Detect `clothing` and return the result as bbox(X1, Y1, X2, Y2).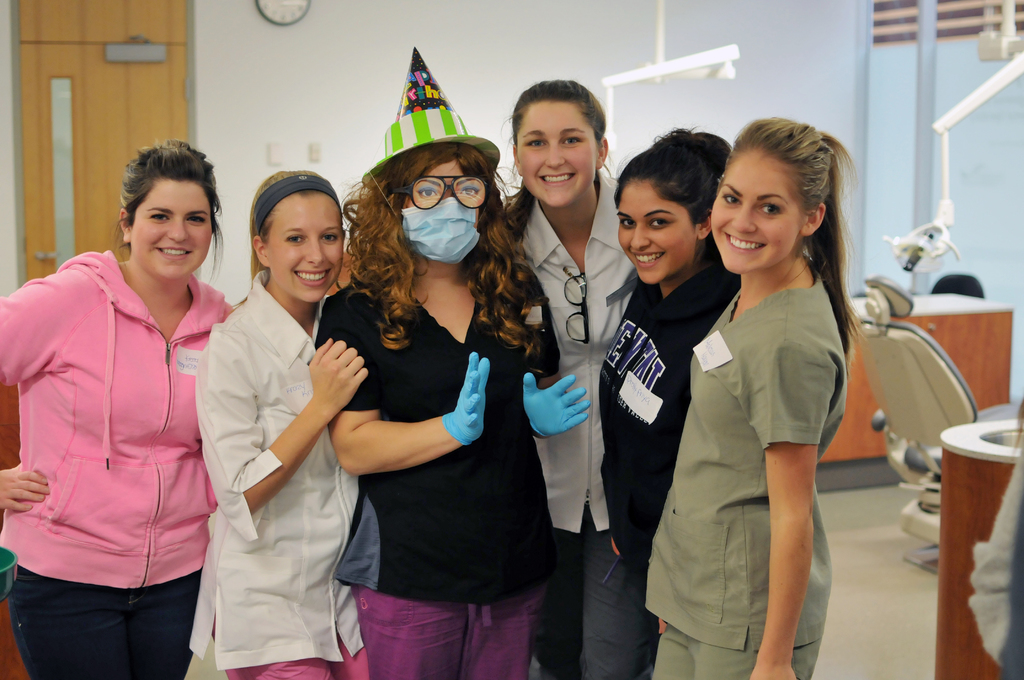
bbox(638, 266, 849, 679).
